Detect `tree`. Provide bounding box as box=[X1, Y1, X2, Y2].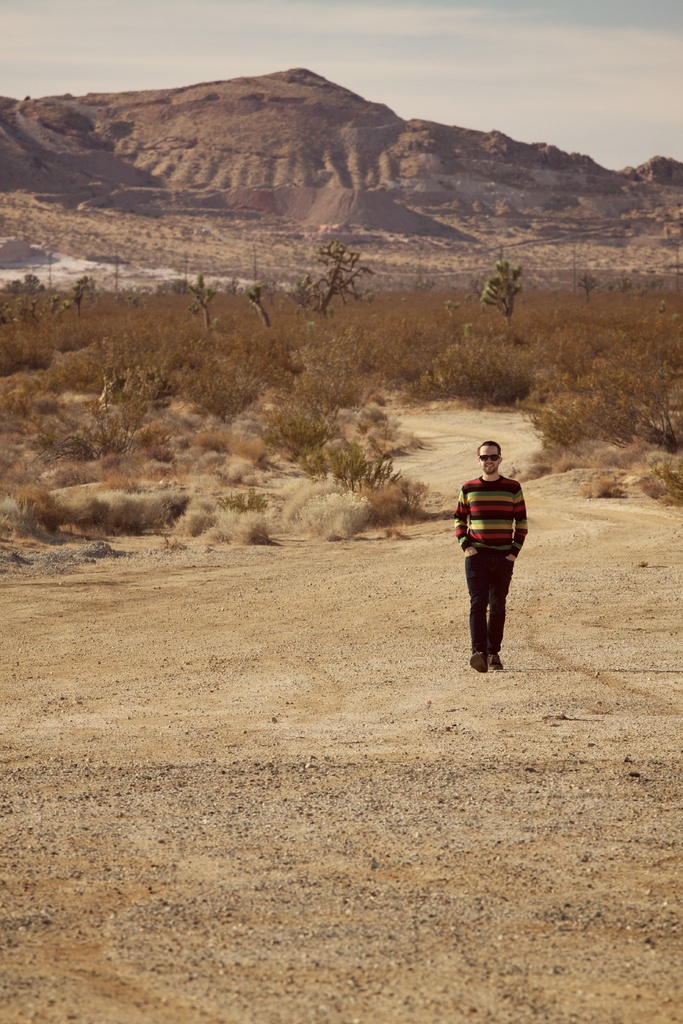
box=[47, 294, 71, 321].
